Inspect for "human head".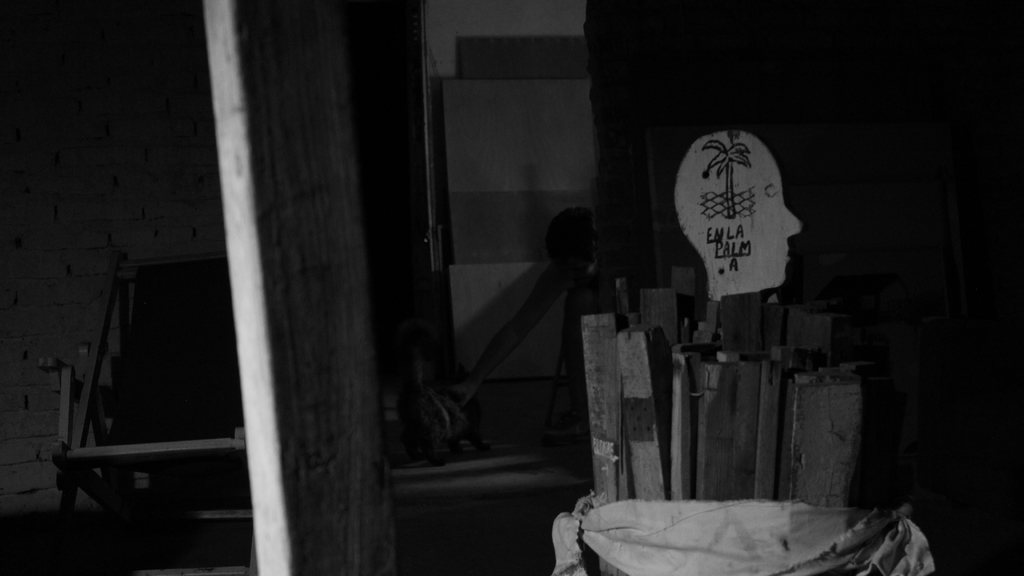
Inspection: (left=673, top=125, right=801, bottom=294).
